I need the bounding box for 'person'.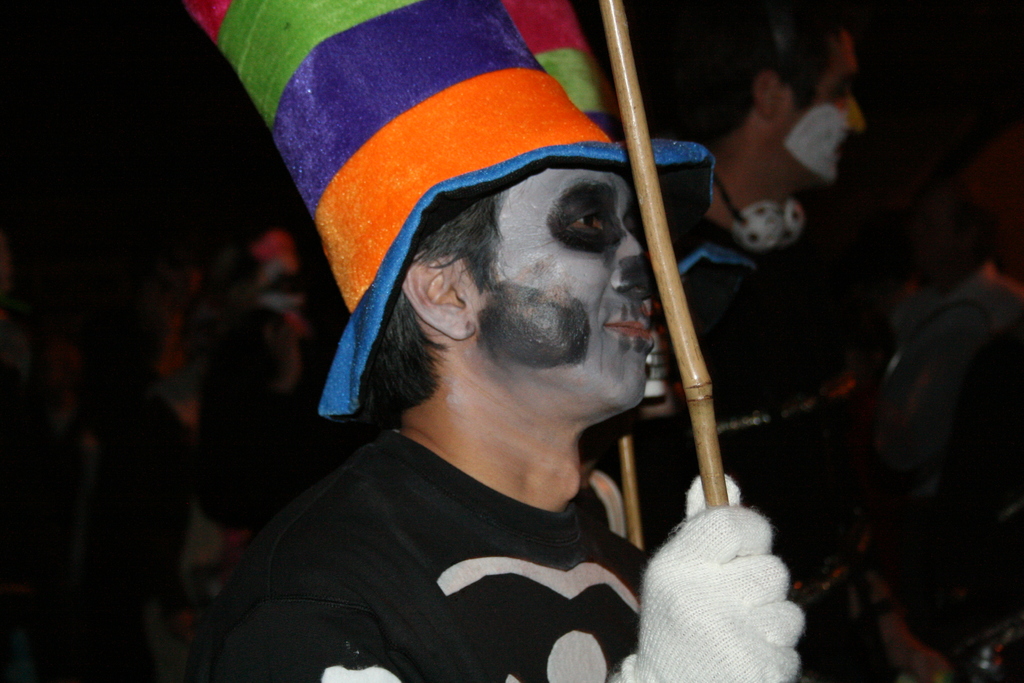
Here it is: crop(181, 0, 820, 682).
